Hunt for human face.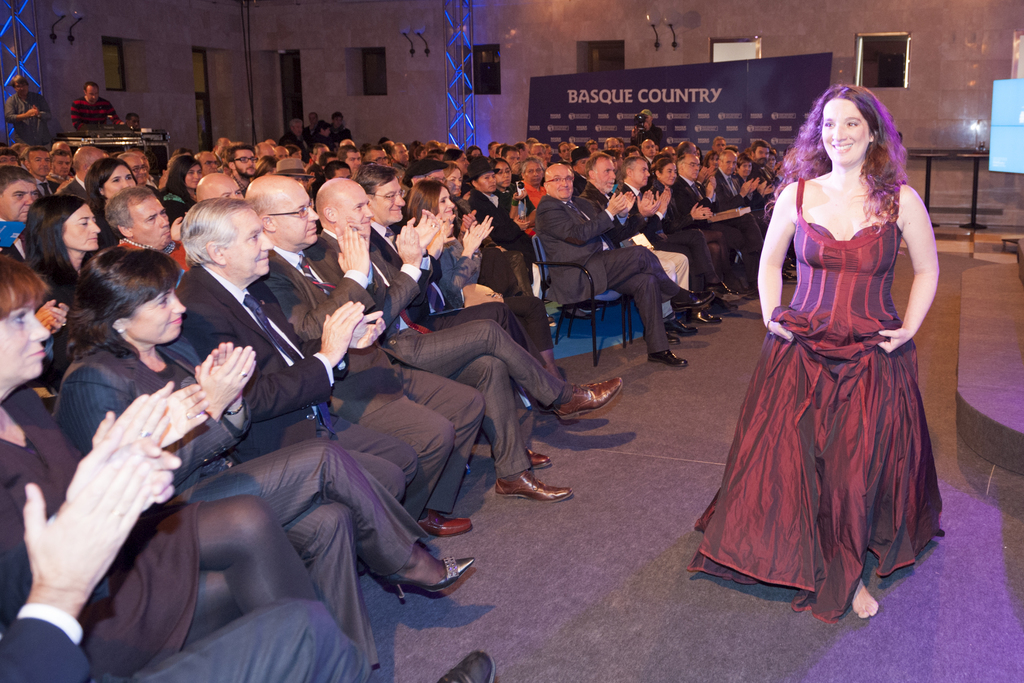
Hunted down at pyautogui.locateOnScreen(689, 145, 696, 152).
